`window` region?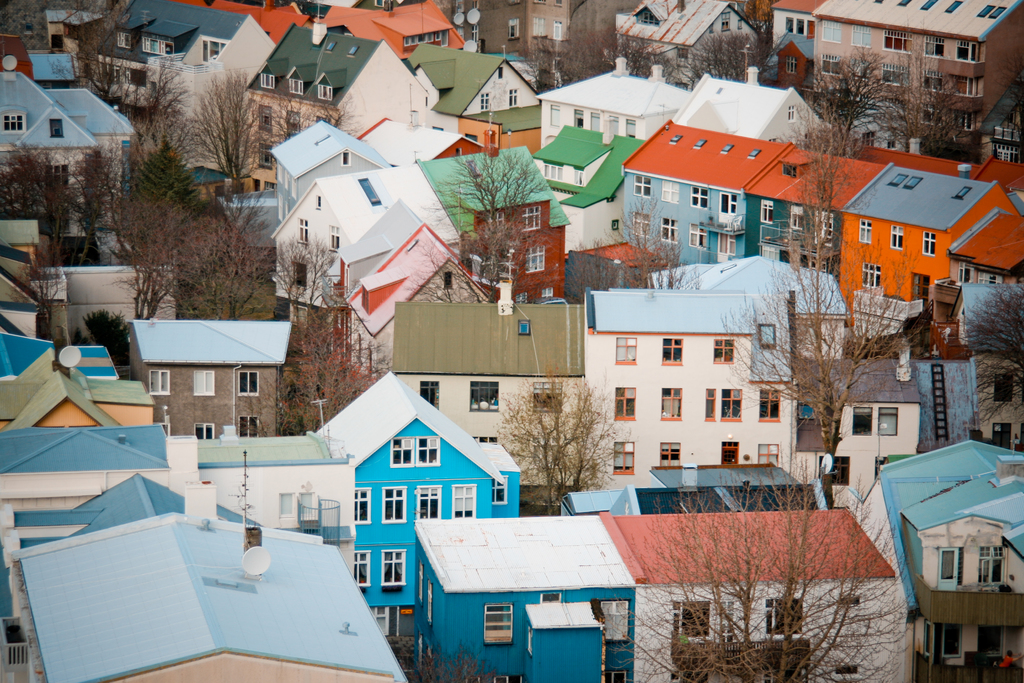
468:383:499:410
